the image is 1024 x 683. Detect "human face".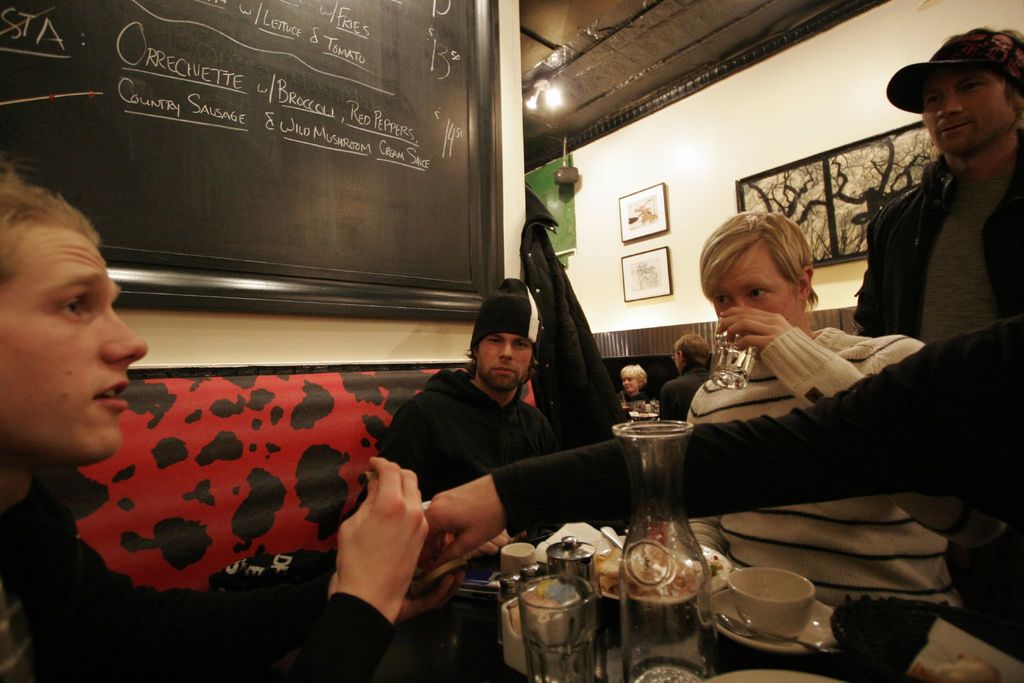
Detection: <region>0, 222, 148, 462</region>.
